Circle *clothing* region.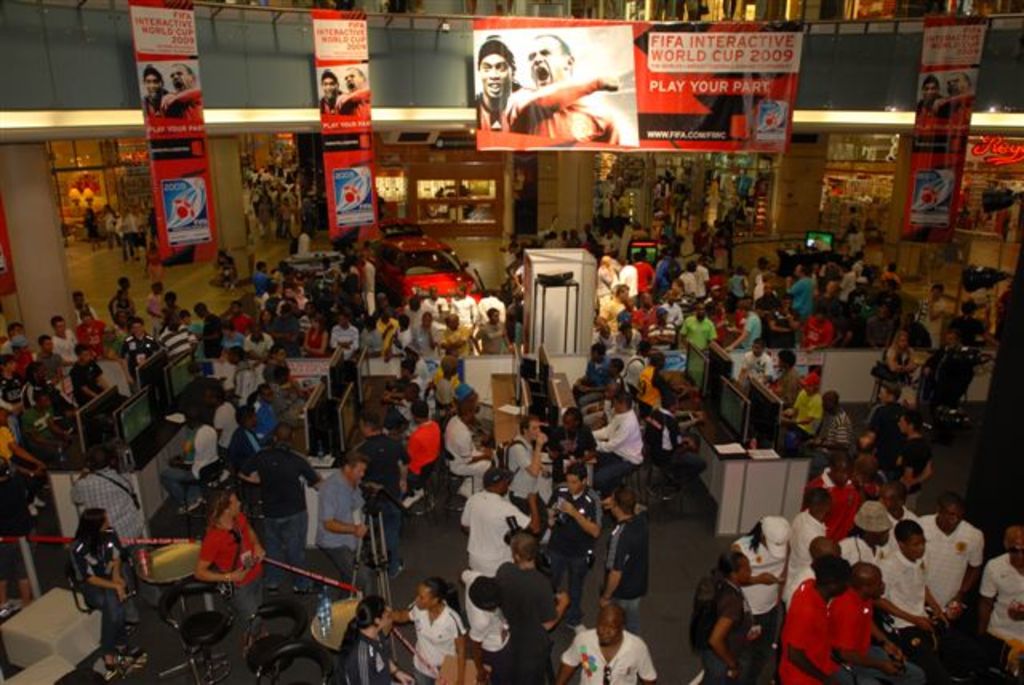
Region: x1=160, y1=426, x2=214, y2=503.
